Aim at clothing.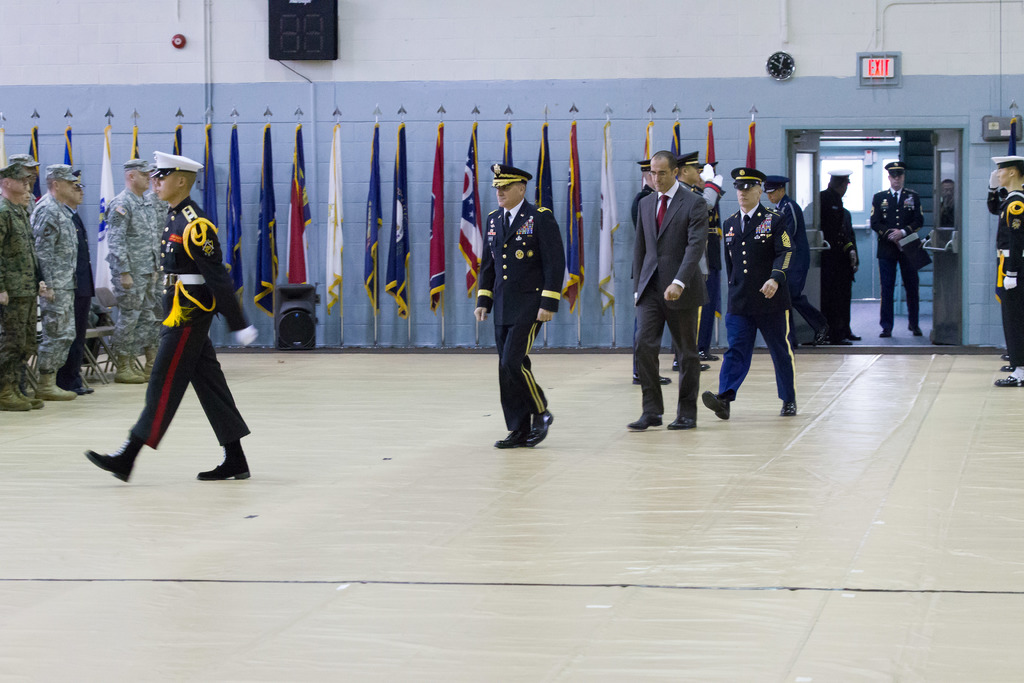
Aimed at bbox(627, 181, 714, 424).
